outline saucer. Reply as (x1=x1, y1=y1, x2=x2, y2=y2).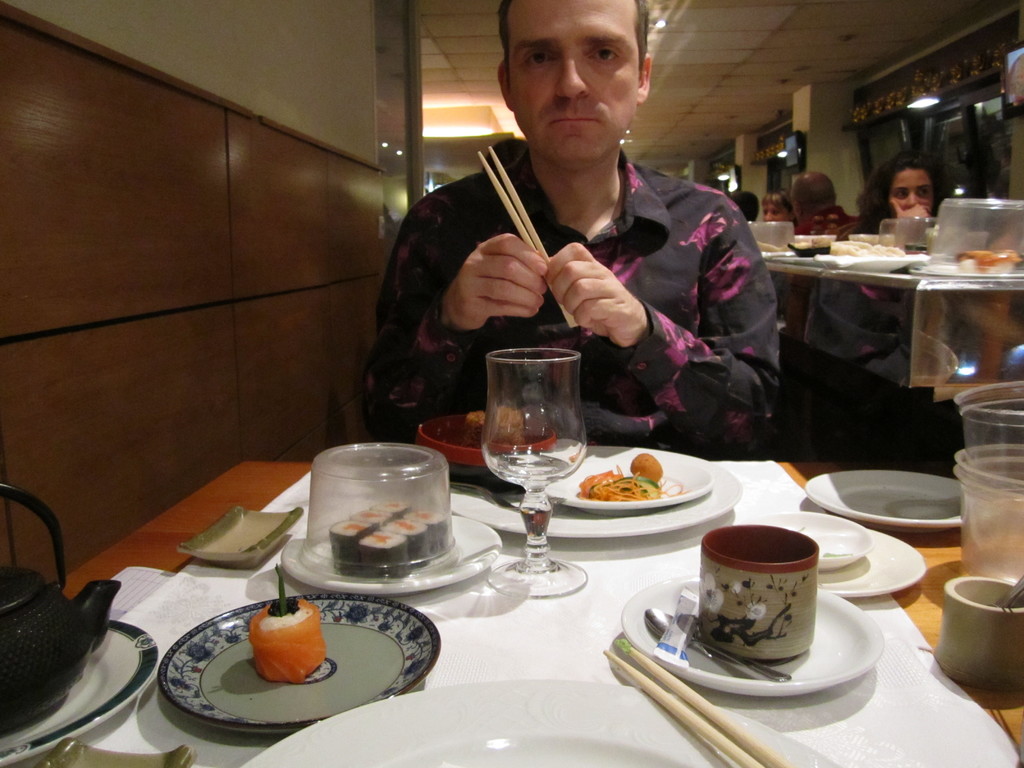
(x1=280, y1=509, x2=504, y2=595).
